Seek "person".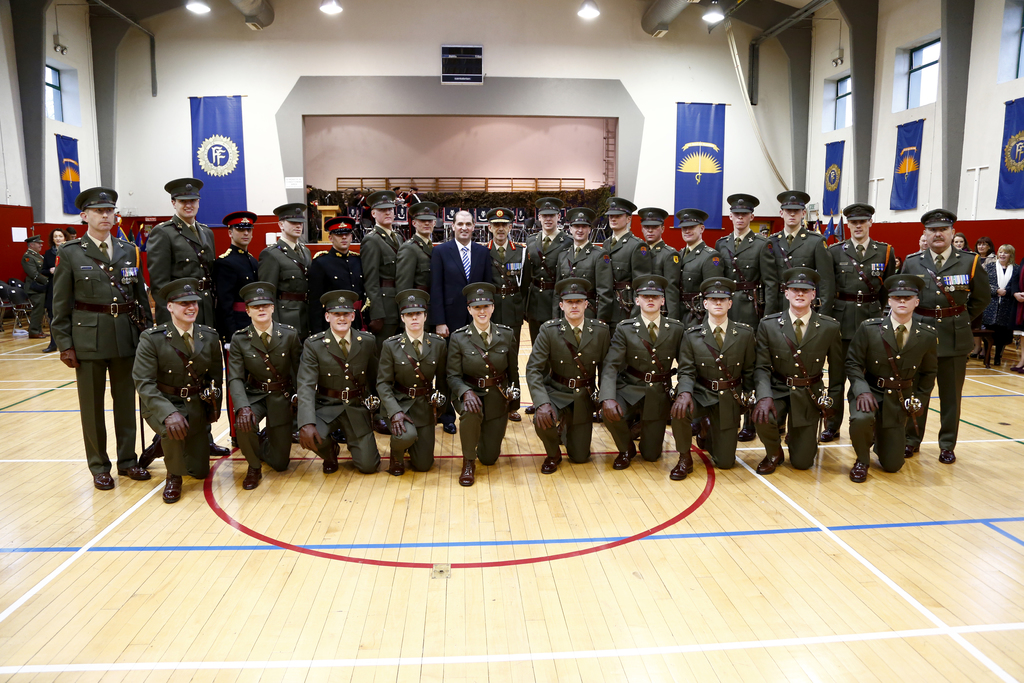
{"x1": 524, "y1": 195, "x2": 573, "y2": 412}.
